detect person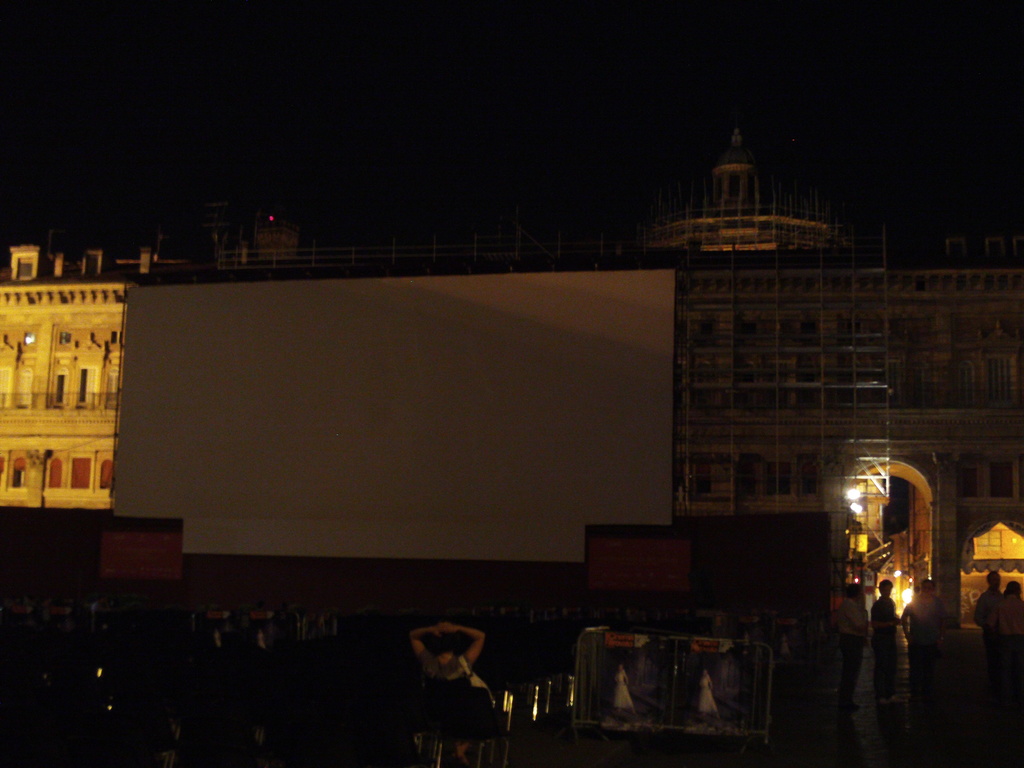
[898,579,955,701]
